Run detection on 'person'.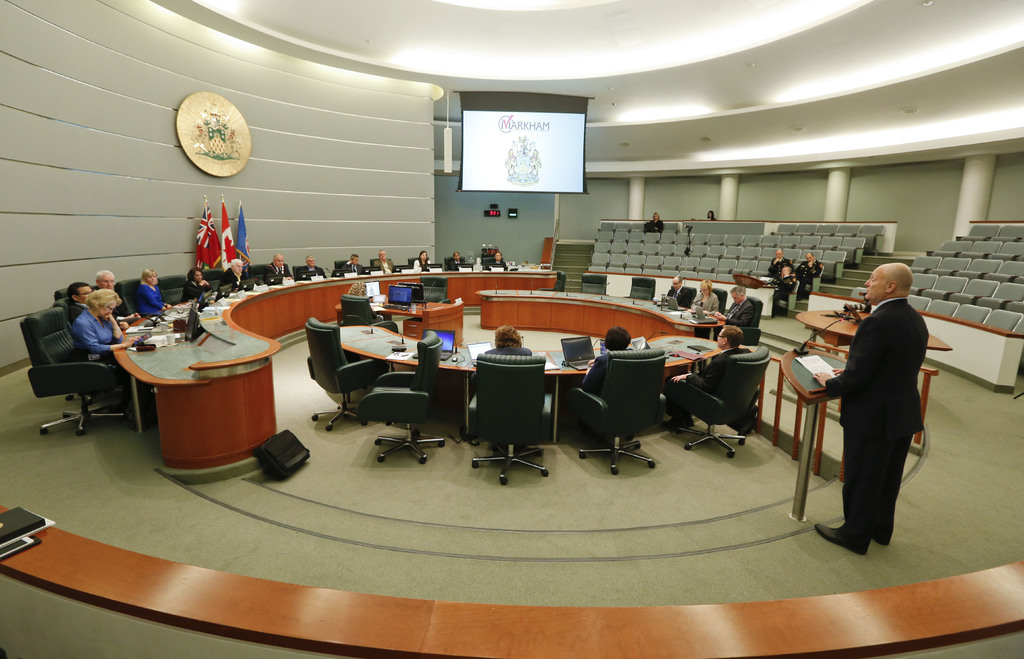
Result: [left=825, top=262, right=932, bottom=553].
